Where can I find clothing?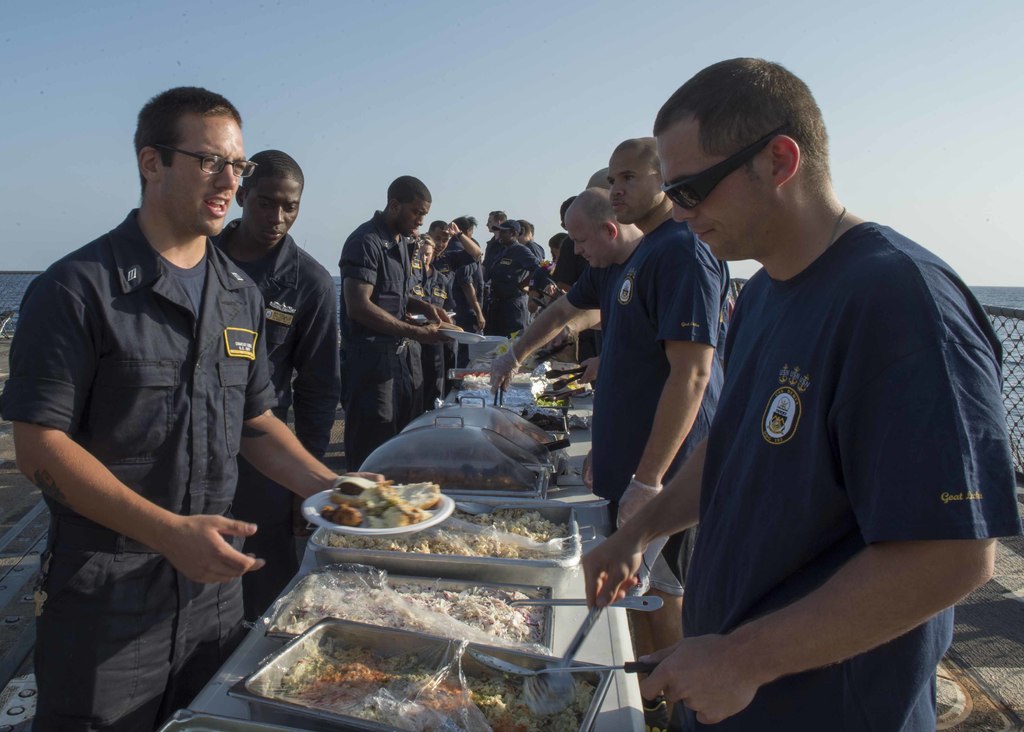
You can find it at bbox=(567, 266, 627, 321).
